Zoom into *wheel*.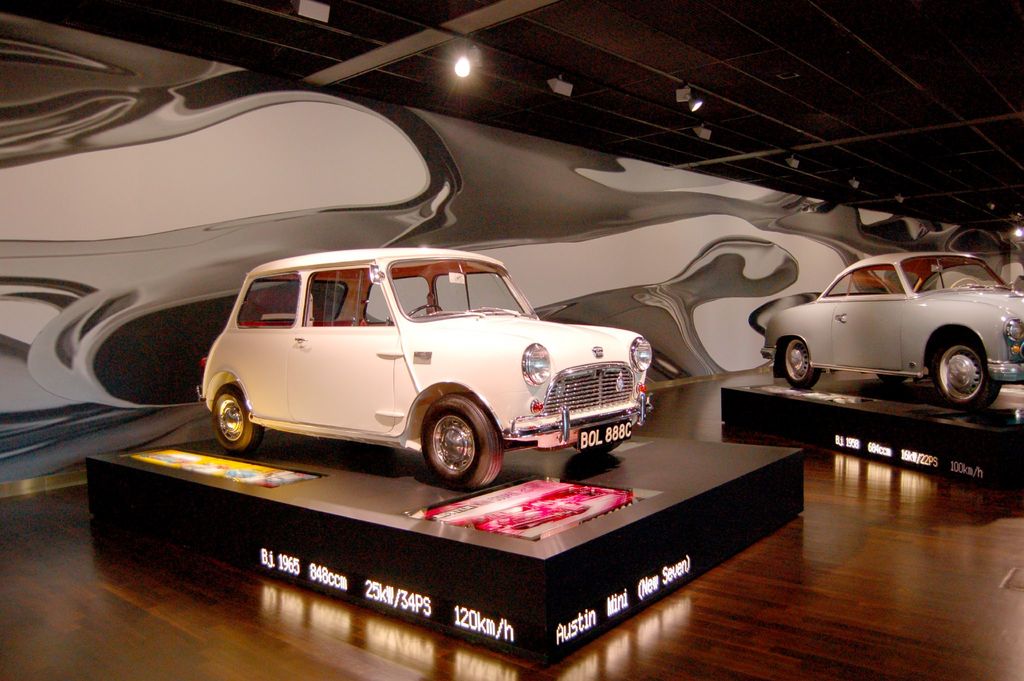
Zoom target: (left=412, top=411, right=495, bottom=482).
